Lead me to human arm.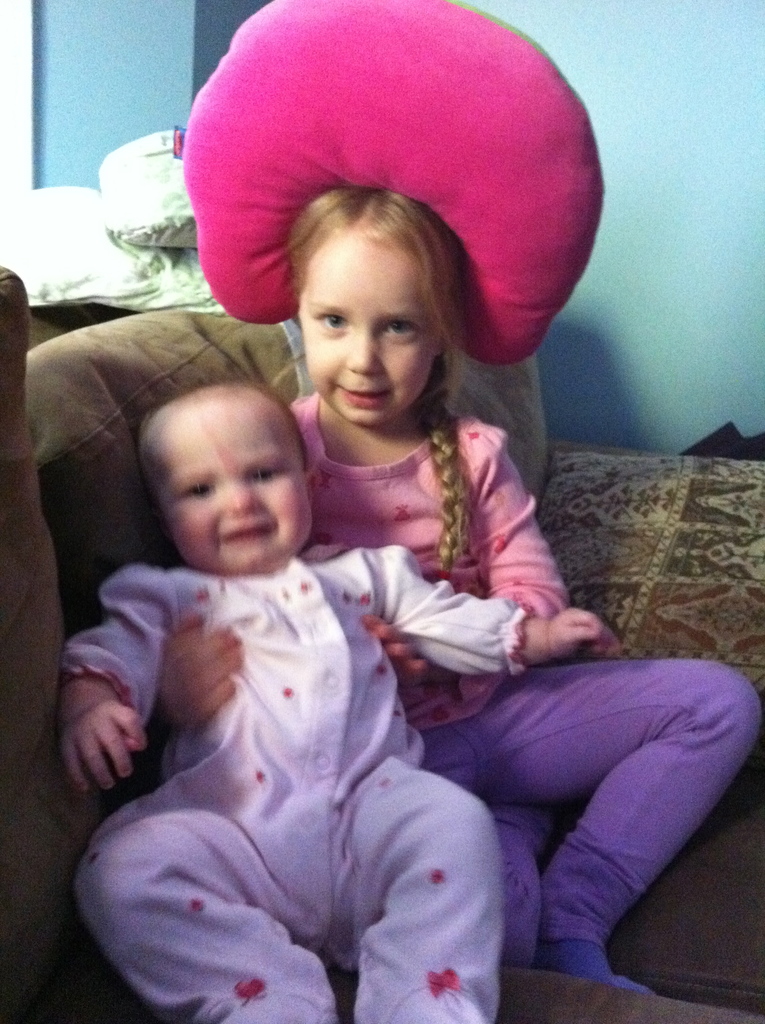
Lead to {"x1": 159, "y1": 607, "x2": 240, "y2": 735}.
